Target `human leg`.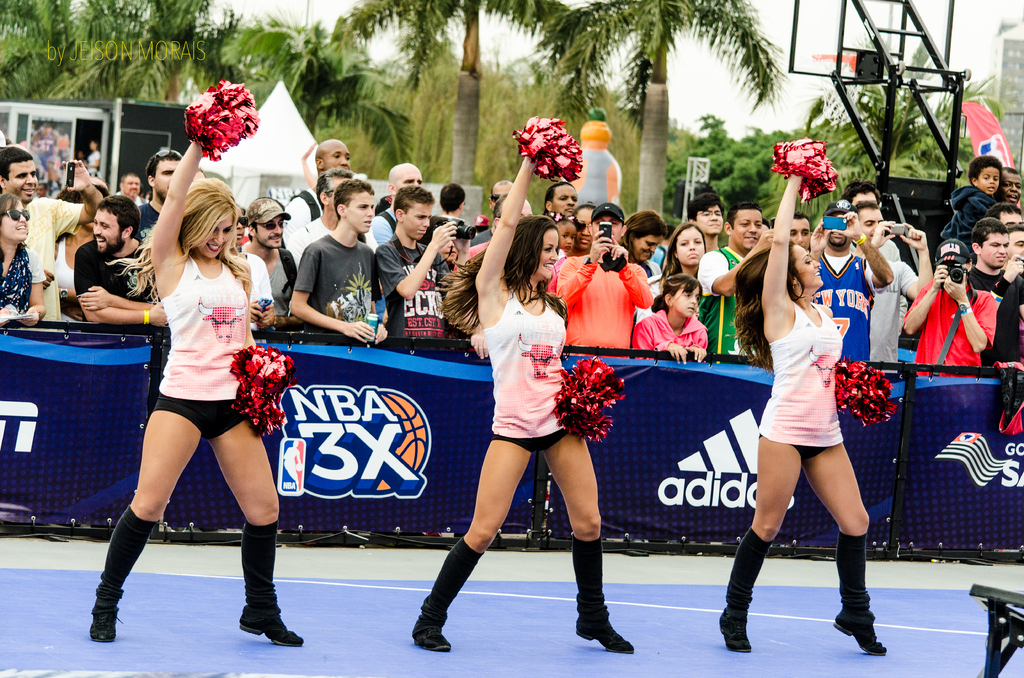
Target region: (410, 419, 534, 646).
